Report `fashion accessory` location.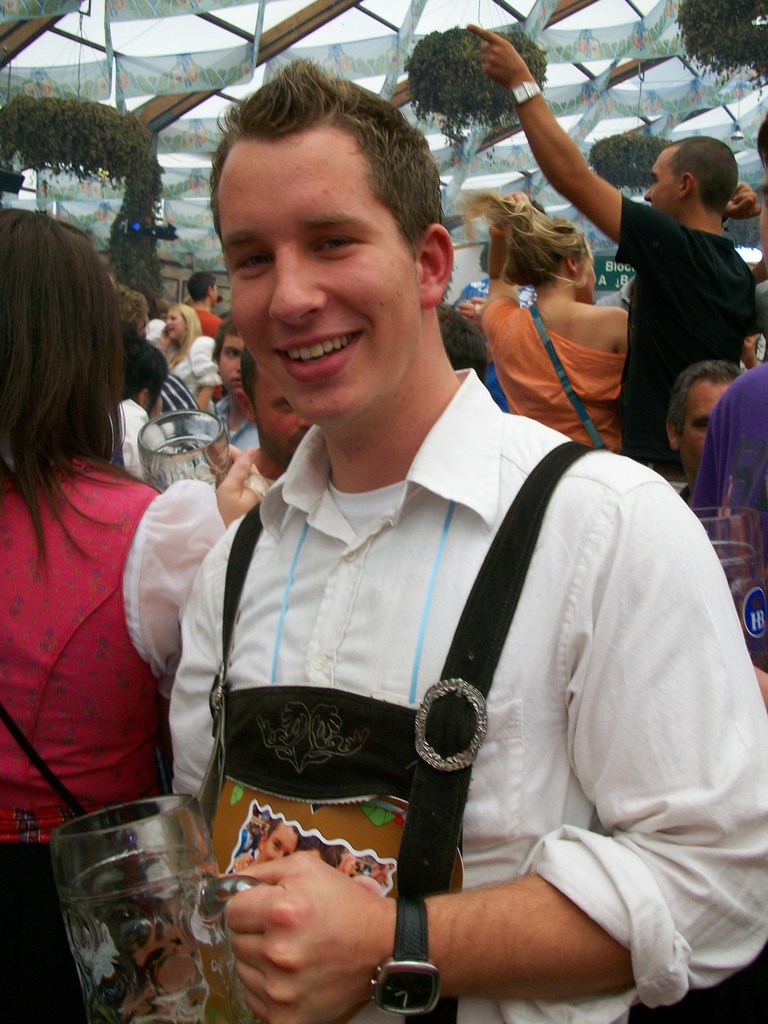
Report: x1=374 y1=899 x2=440 y2=1020.
